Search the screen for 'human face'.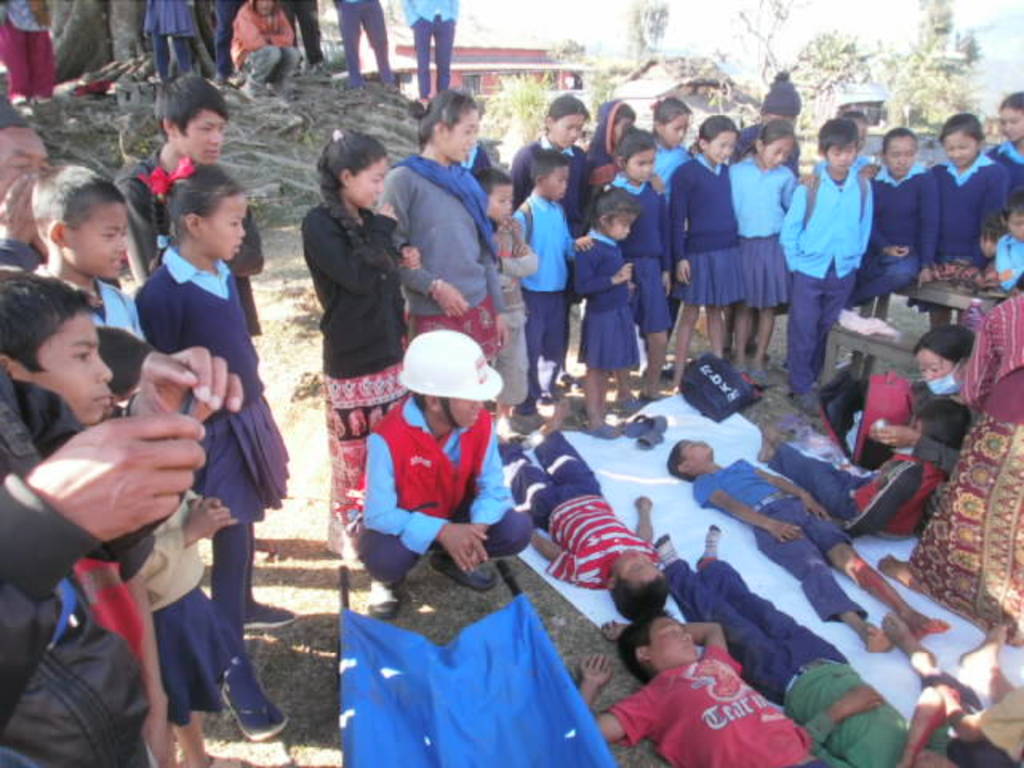
Found at bbox=[614, 544, 664, 582].
